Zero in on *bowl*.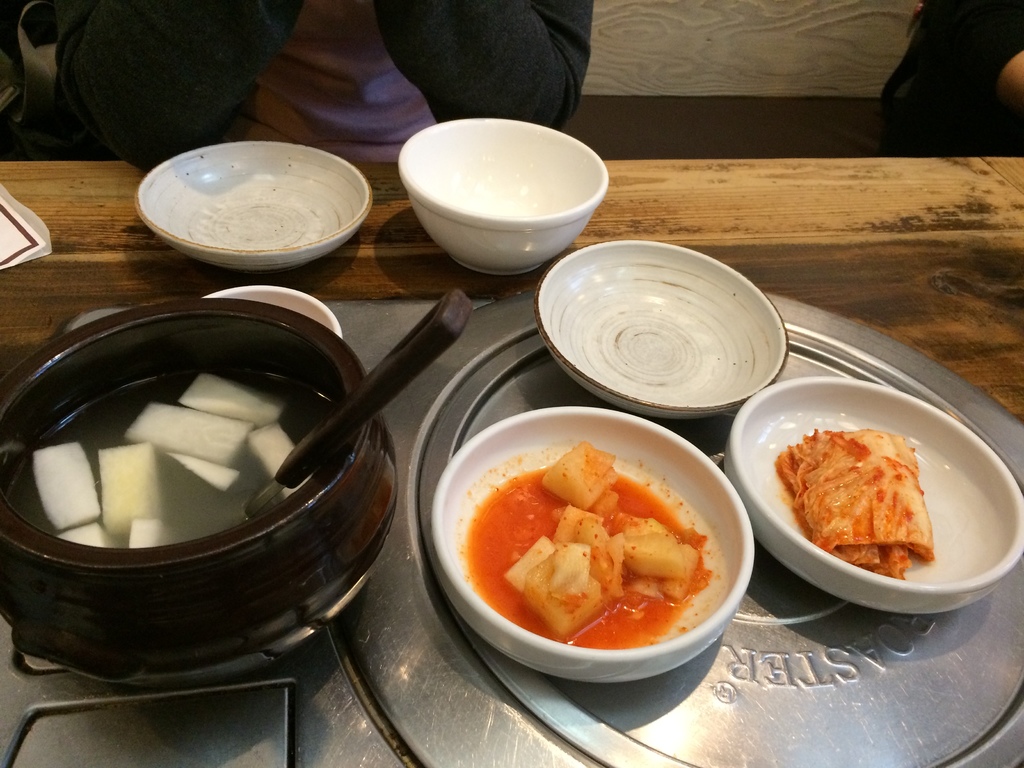
Zeroed in: bbox(194, 291, 344, 342).
